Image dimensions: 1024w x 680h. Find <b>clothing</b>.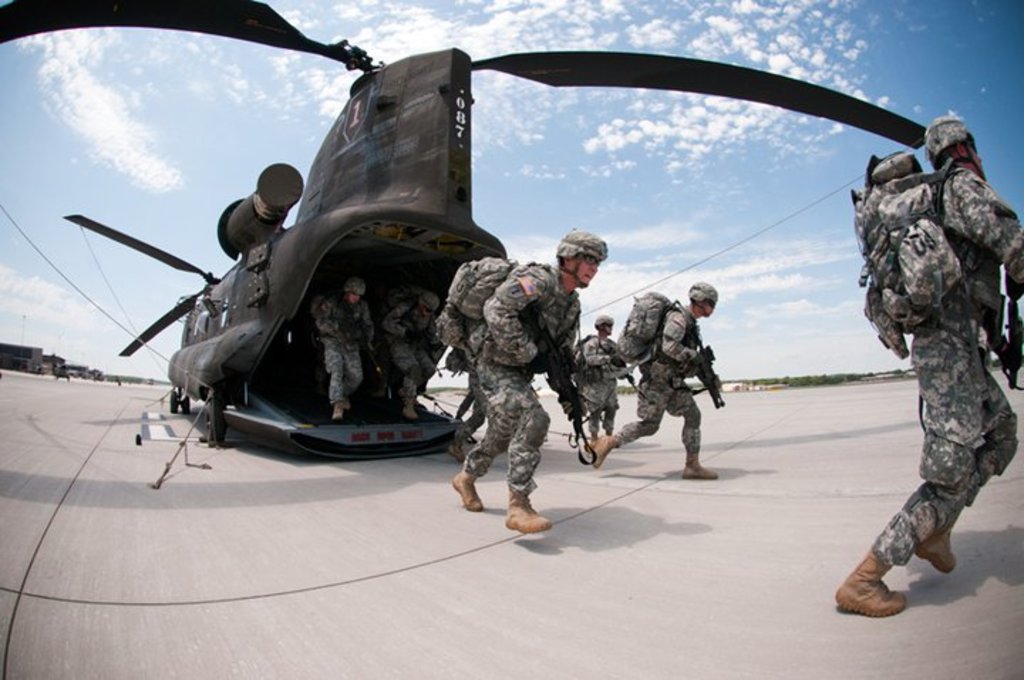
{"x1": 610, "y1": 307, "x2": 698, "y2": 448}.
